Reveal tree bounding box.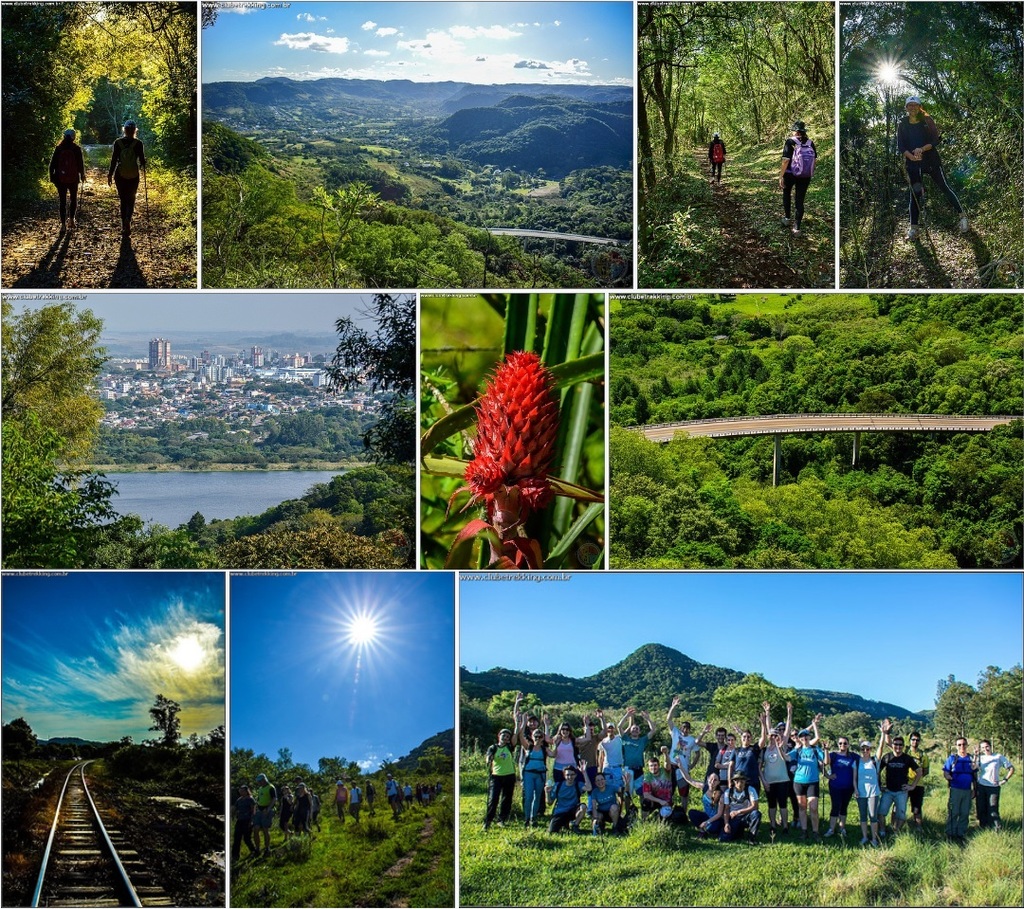
Revealed: pyautogui.locateOnScreen(962, 655, 1023, 748).
